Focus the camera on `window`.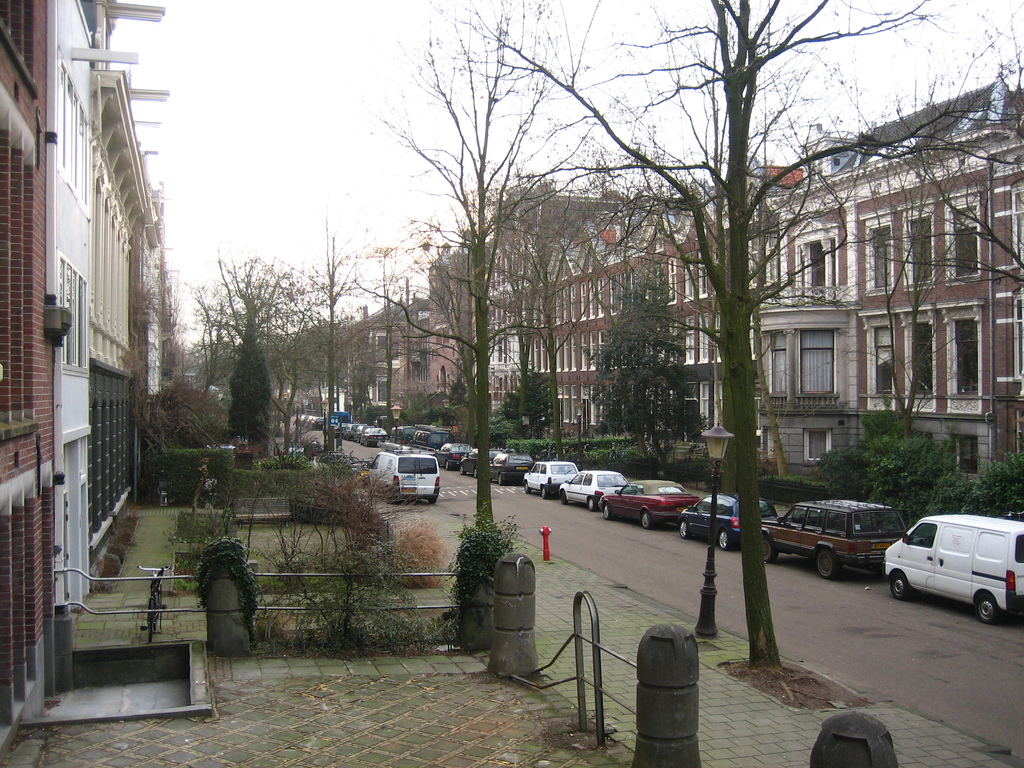
Focus region: box(435, 367, 453, 404).
